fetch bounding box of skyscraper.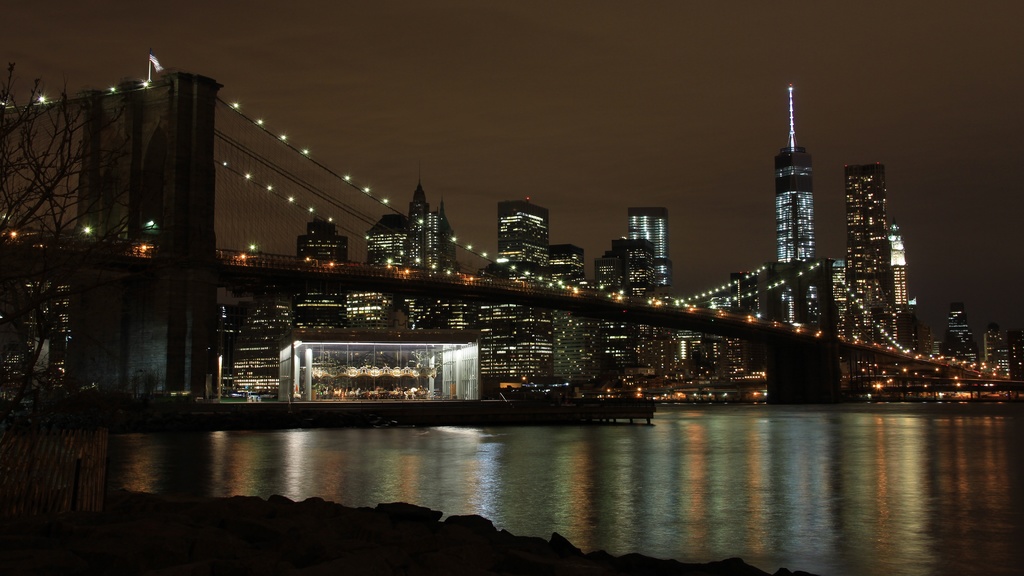
Bbox: BBox(295, 214, 341, 330).
